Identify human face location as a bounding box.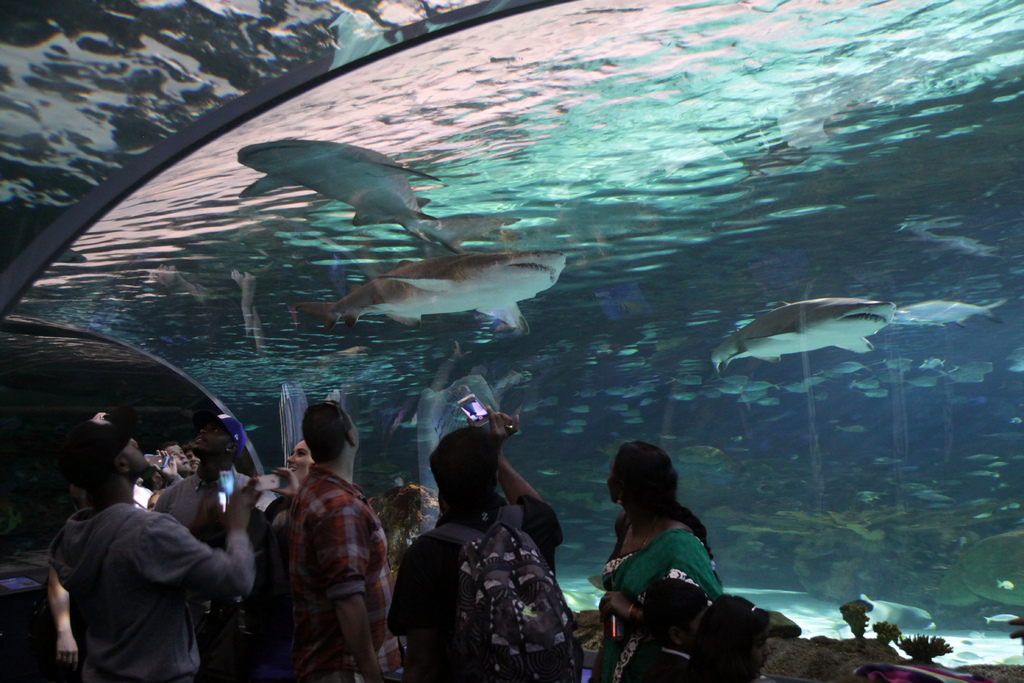
pyautogui.locateOnScreen(186, 450, 198, 474).
